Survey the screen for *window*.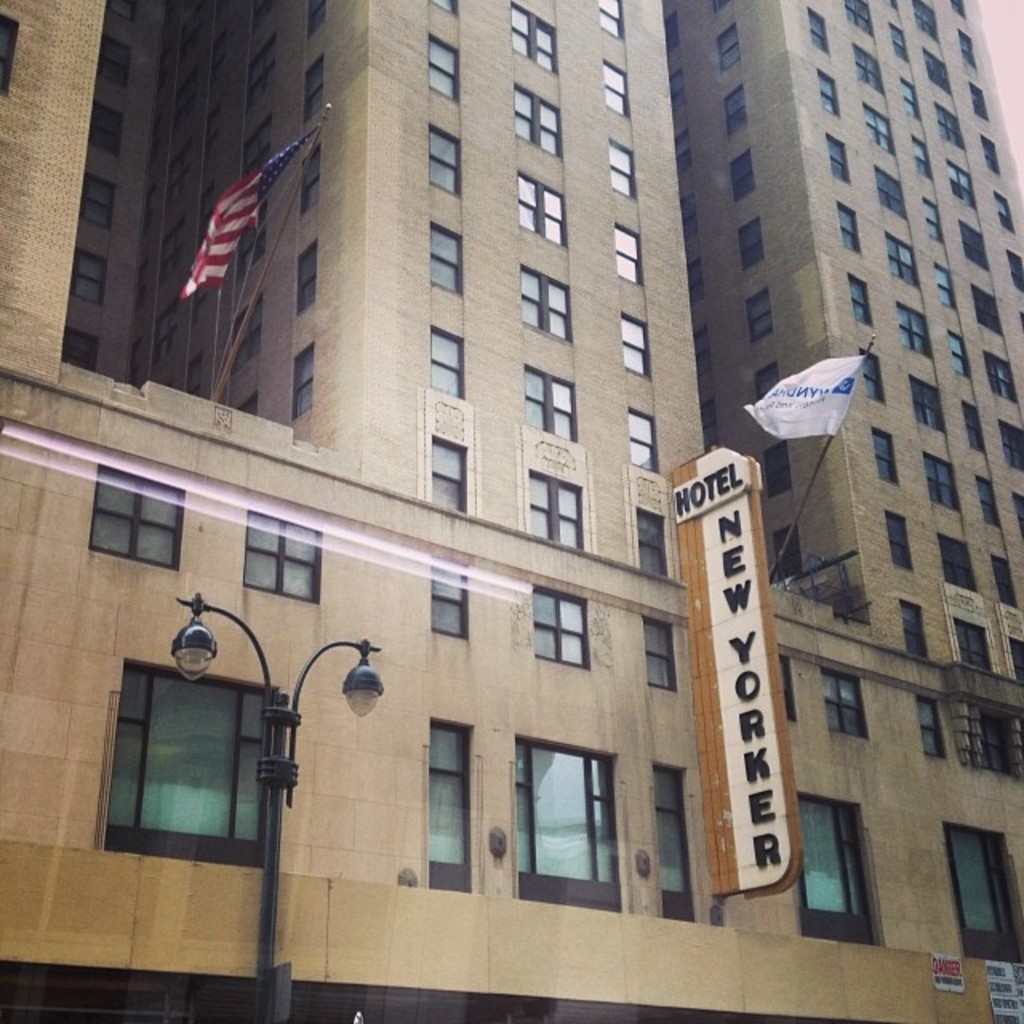
Survey found: locate(955, 26, 974, 67).
